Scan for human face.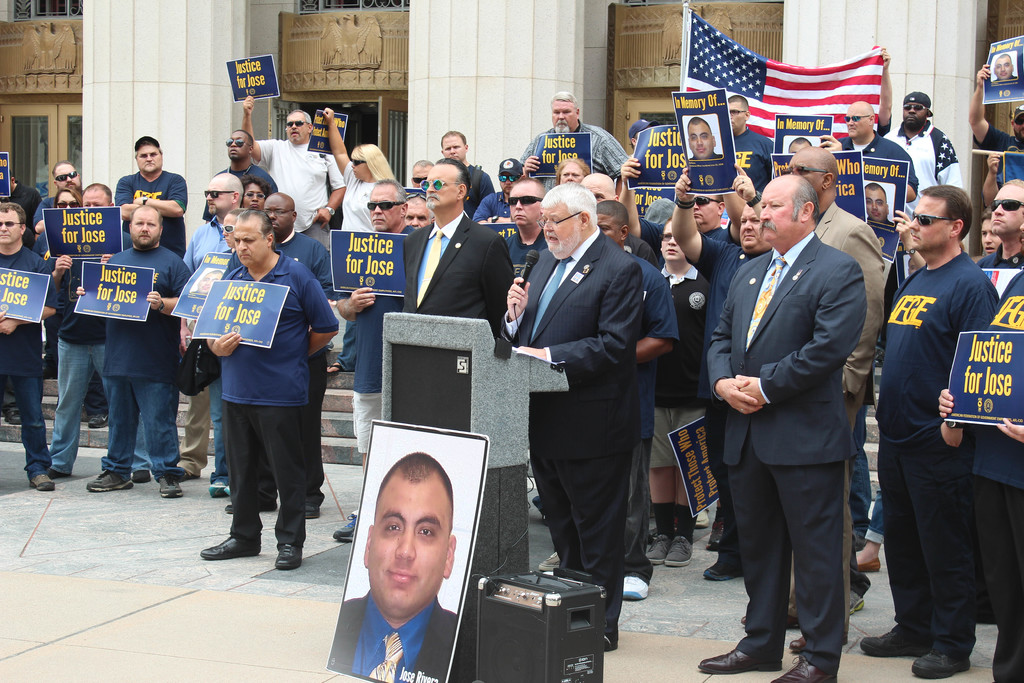
Scan result: (735,98,741,127).
